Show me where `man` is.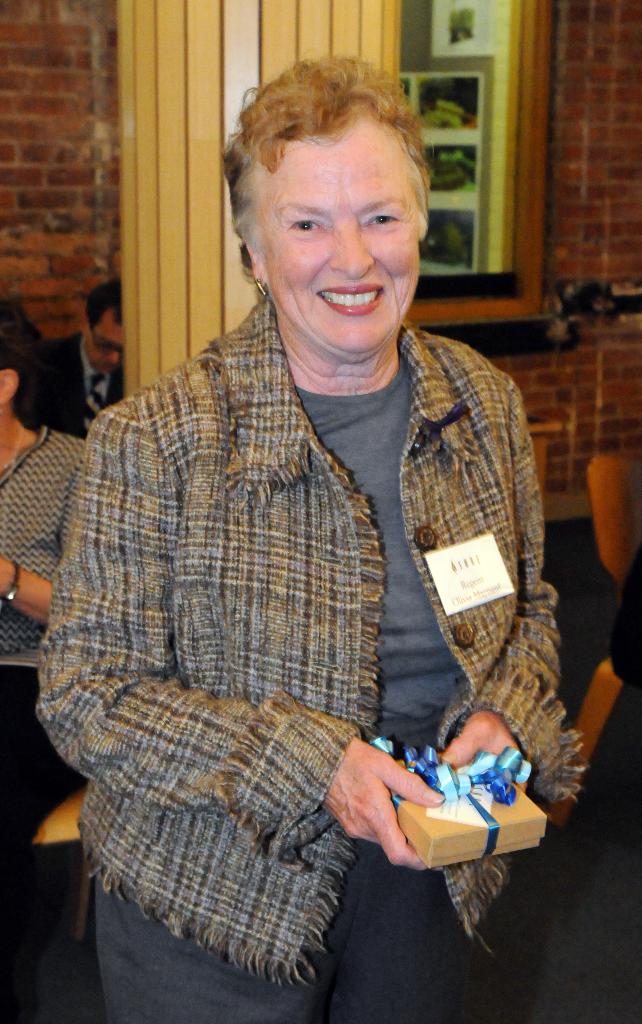
`man` is at crop(19, 275, 125, 436).
